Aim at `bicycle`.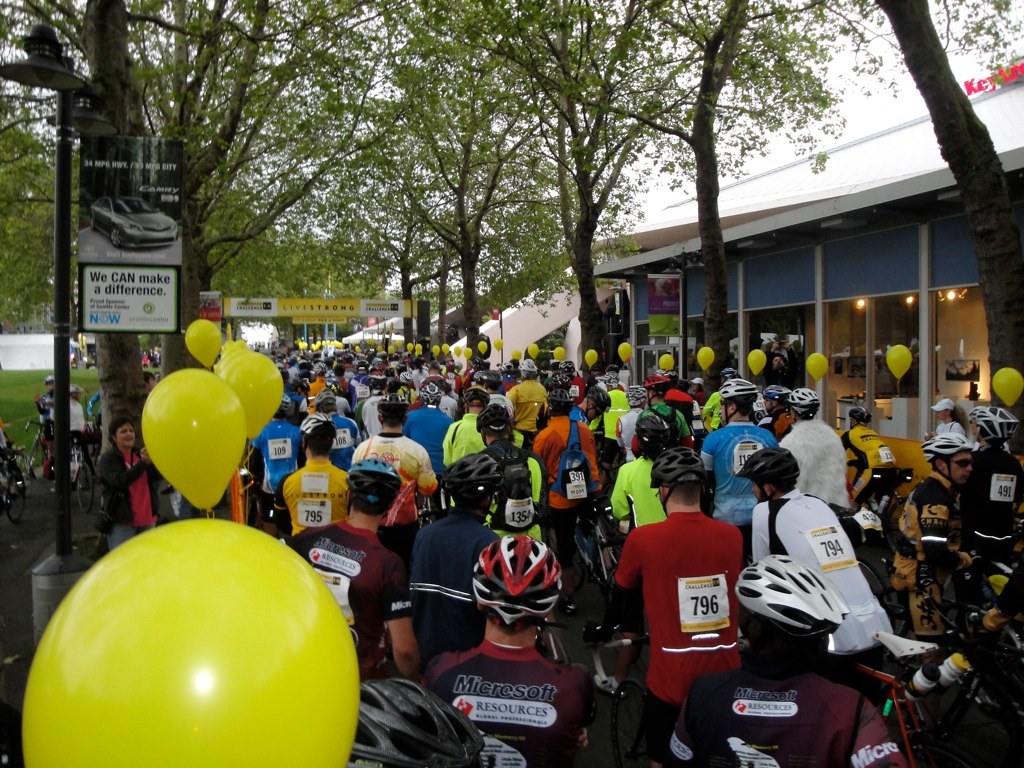
Aimed at Rect(0, 418, 24, 518).
